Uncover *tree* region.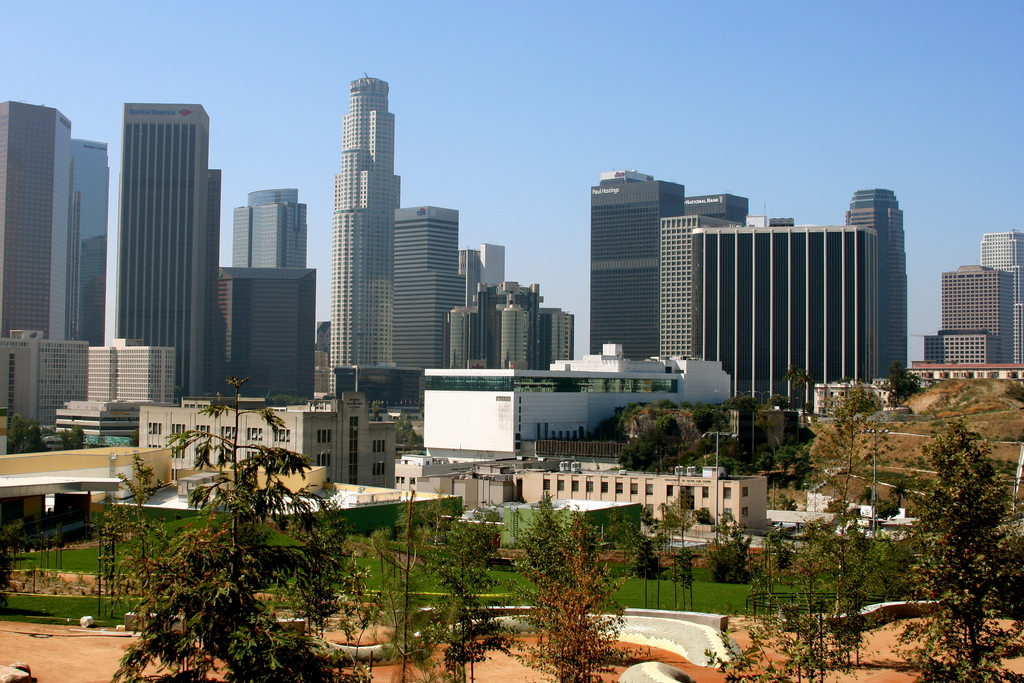
Uncovered: 278/490/351/636.
